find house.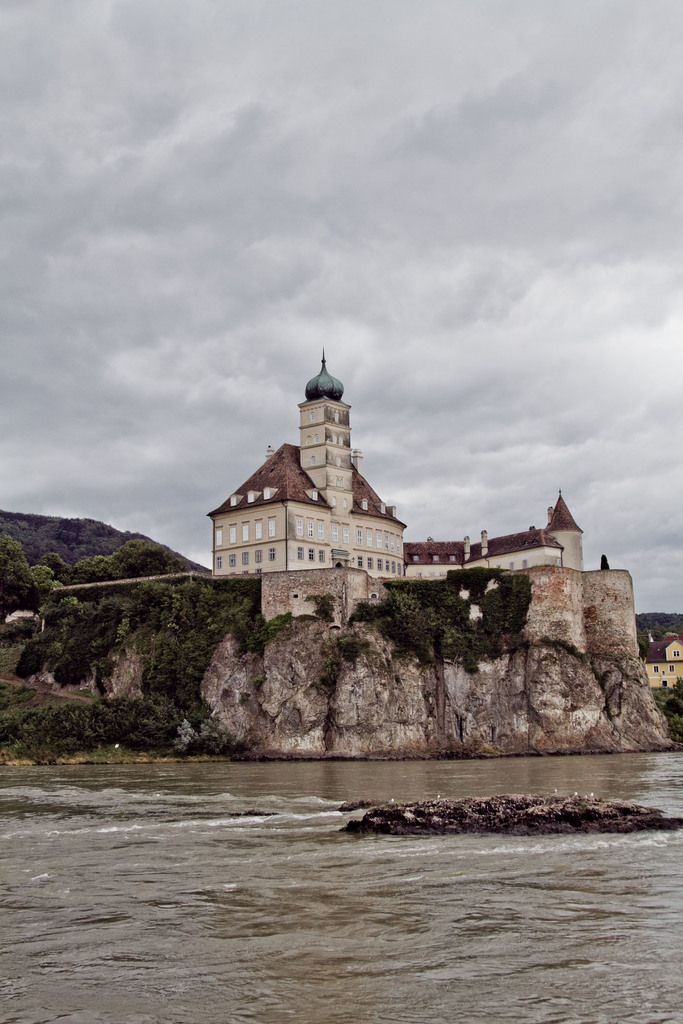
[x1=413, y1=491, x2=591, y2=575].
